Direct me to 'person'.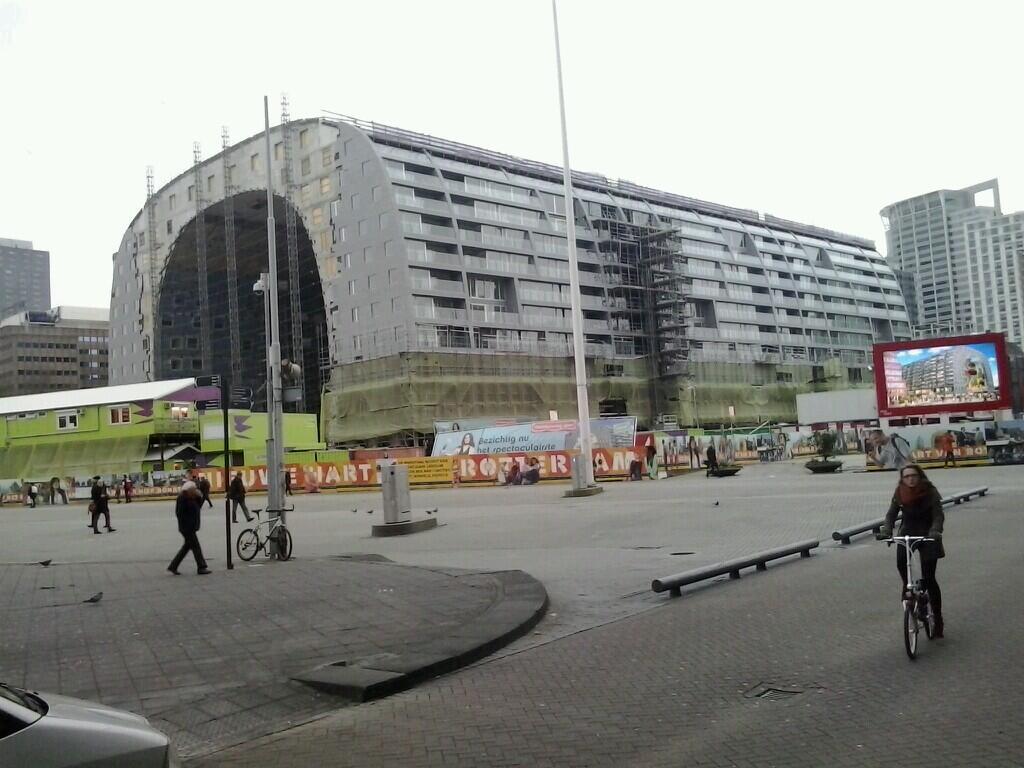
Direction: region(936, 428, 958, 466).
